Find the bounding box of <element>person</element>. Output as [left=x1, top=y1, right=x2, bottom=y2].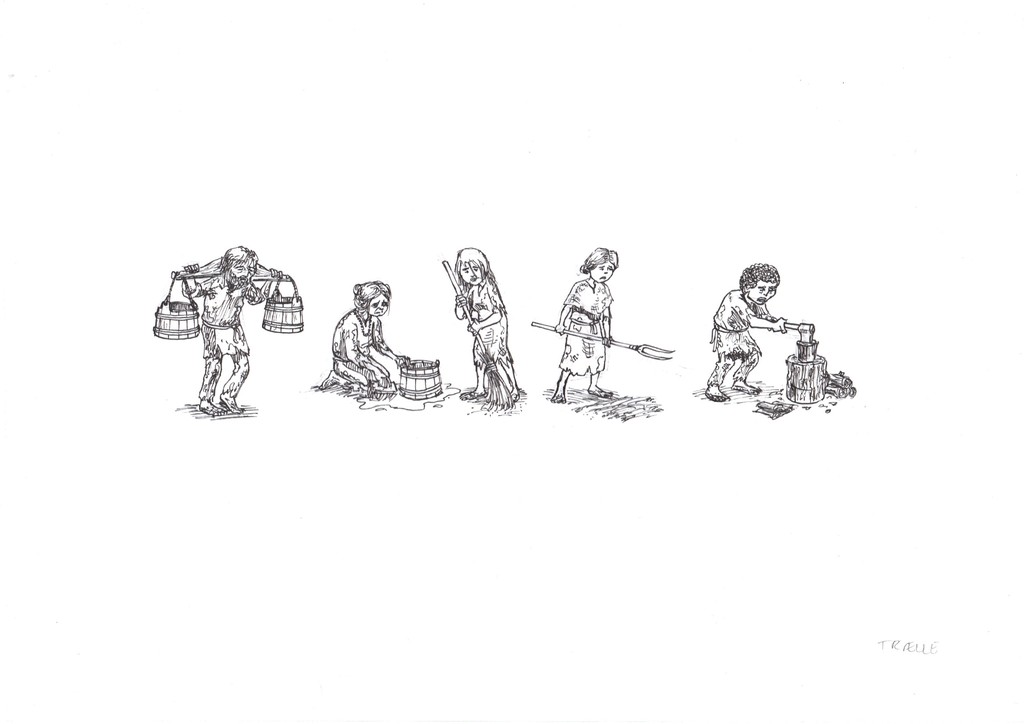
[left=555, top=248, right=618, bottom=401].
